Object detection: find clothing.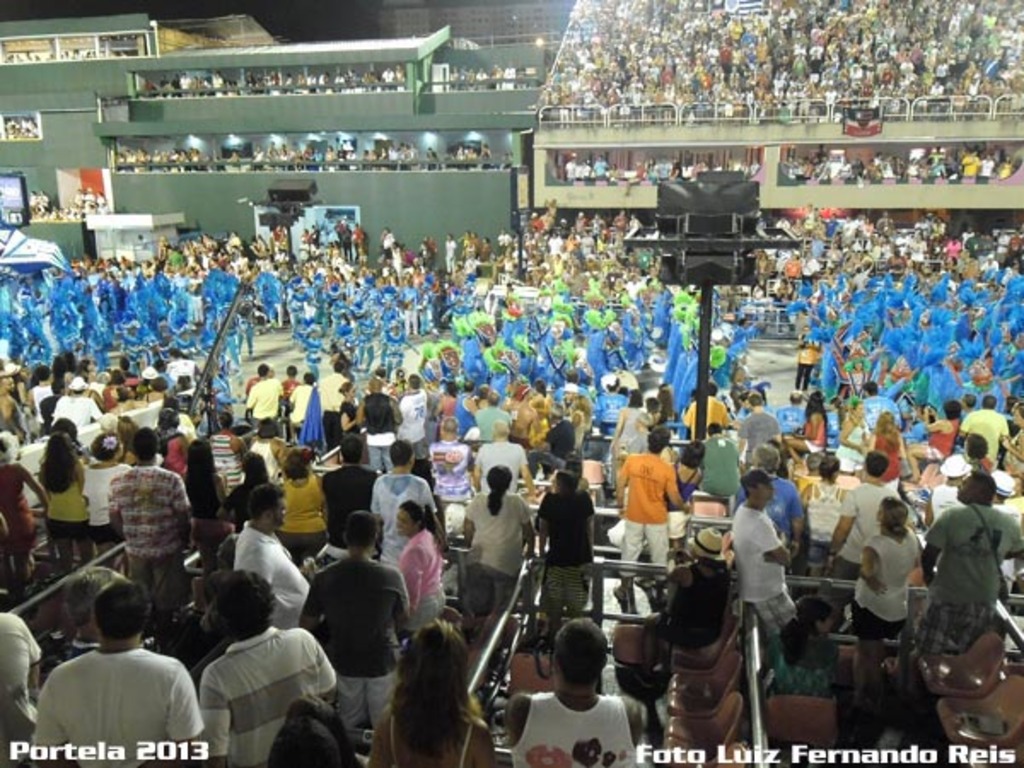
x1=963, y1=410, x2=1005, y2=466.
